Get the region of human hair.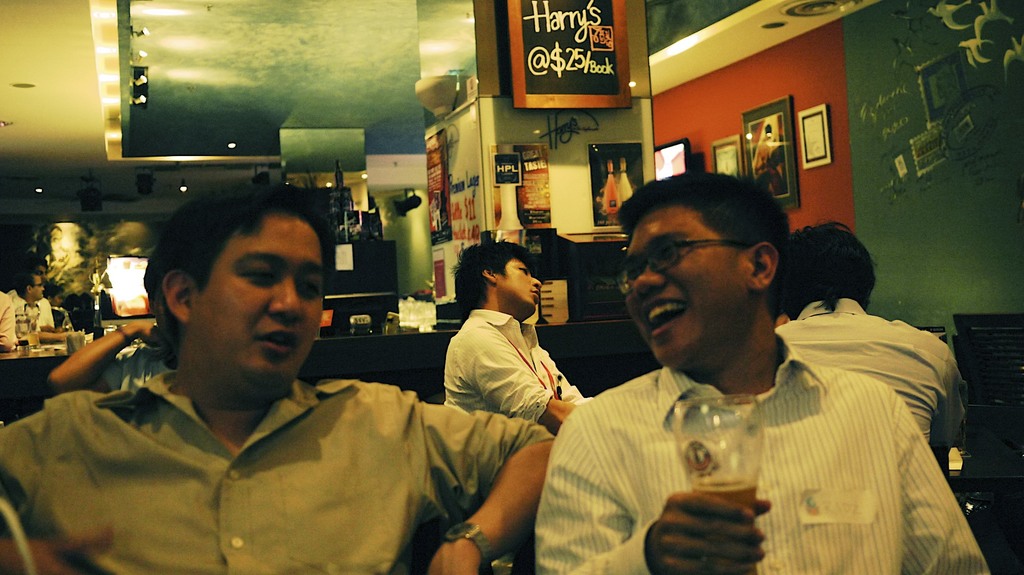
left=452, top=241, right=531, bottom=313.
